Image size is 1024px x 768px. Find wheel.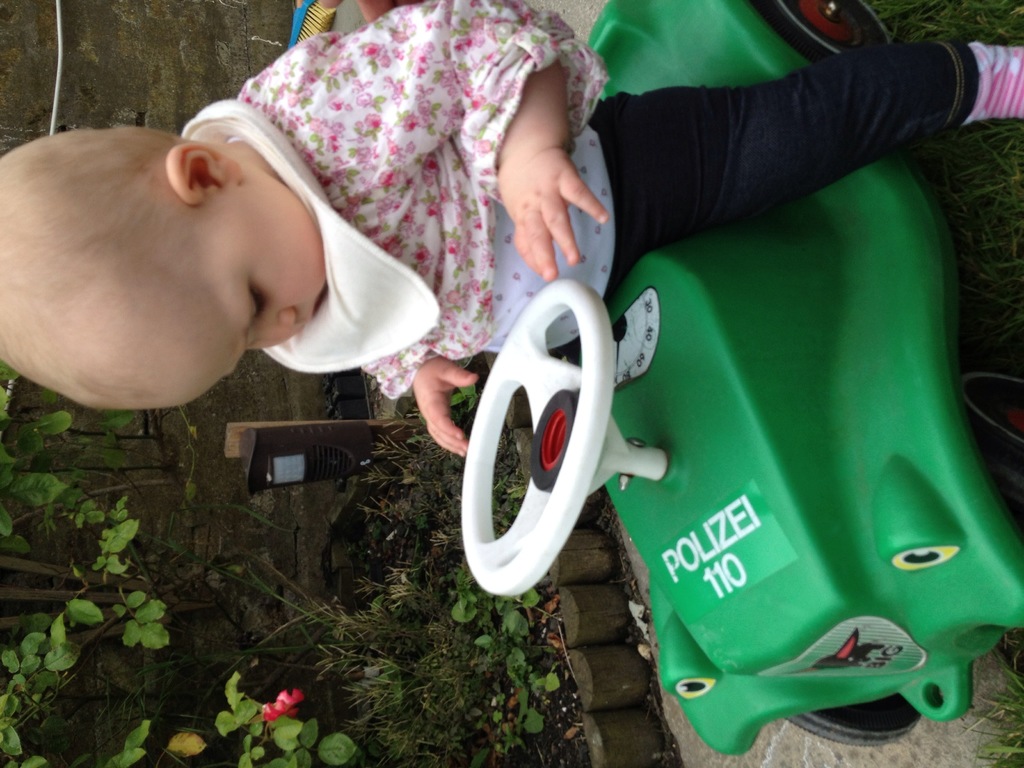
<box>751,3,892,65</box>.
